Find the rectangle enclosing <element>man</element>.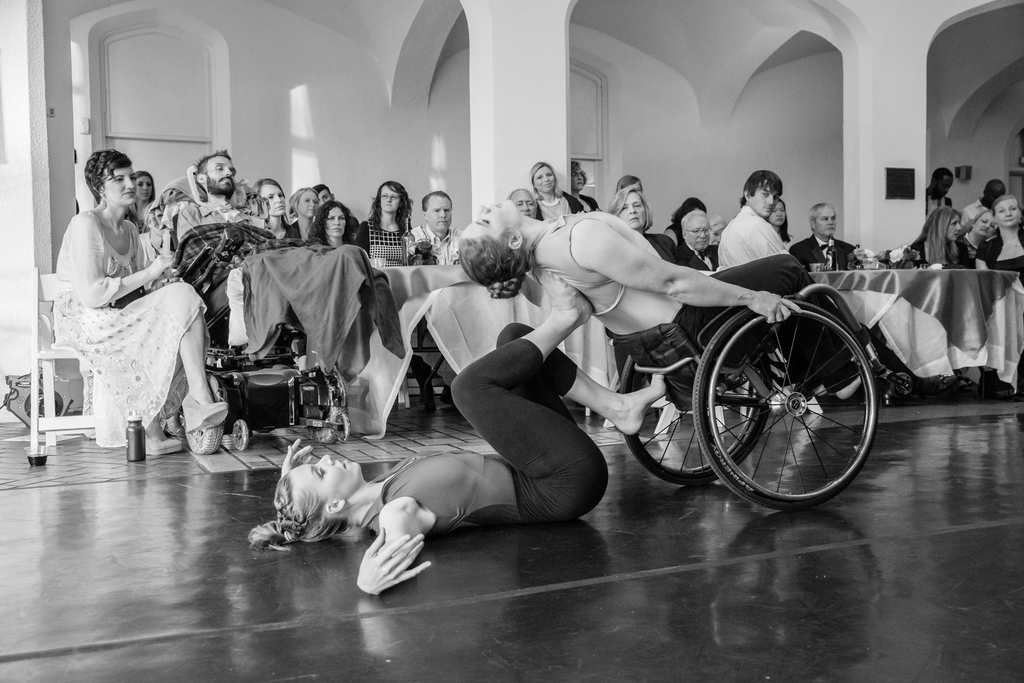
box=[163, 145, 399, 358].
